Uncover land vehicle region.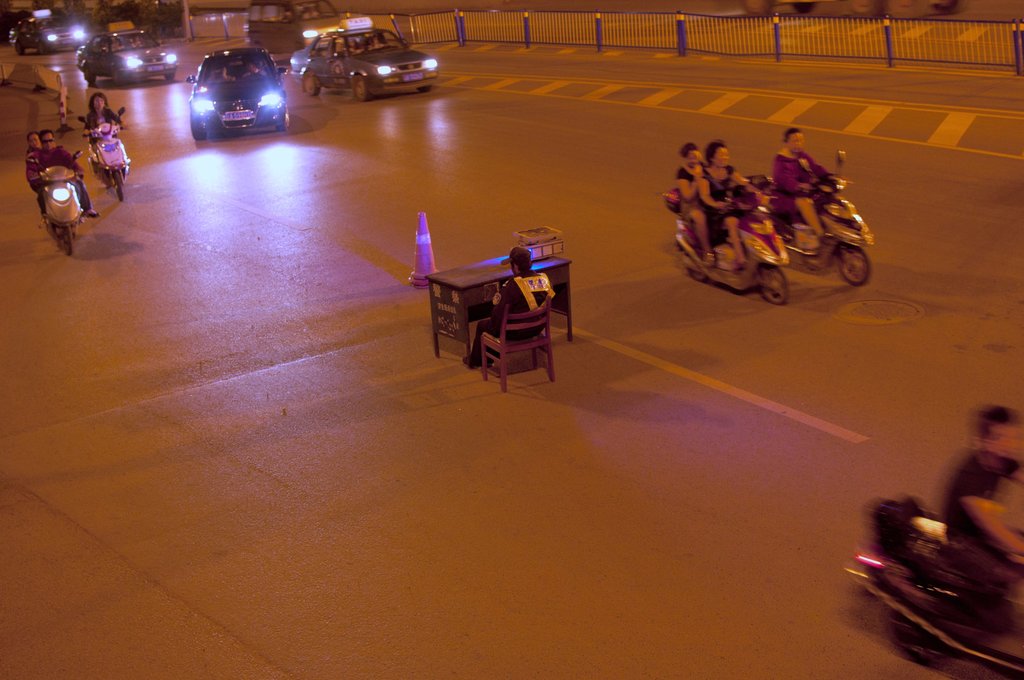
Uncovered: detection(10, 16, 86, 54).
